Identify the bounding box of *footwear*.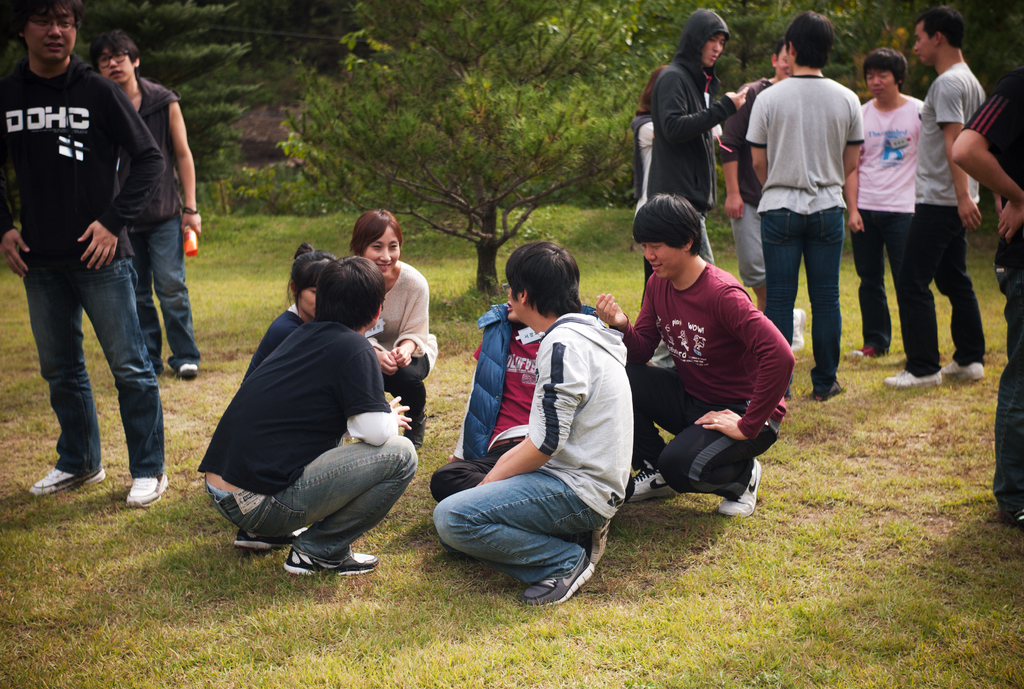
(left=180, top=357, right=202, bottom=377).
